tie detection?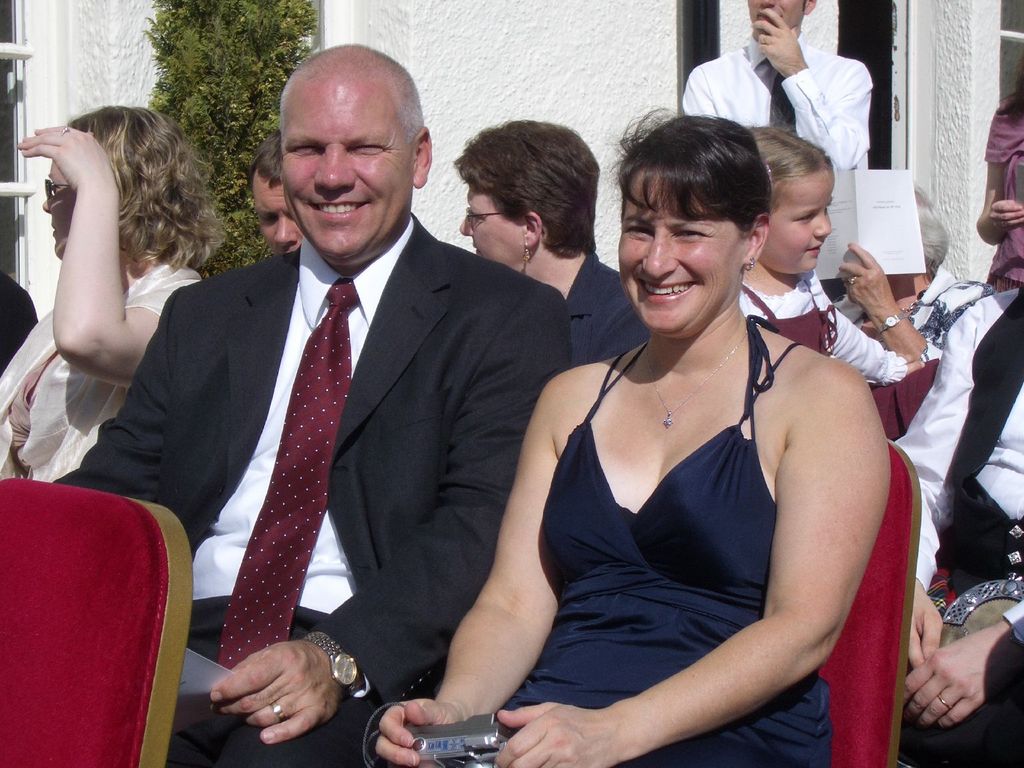
bbox(769, 70, 800, 140)
